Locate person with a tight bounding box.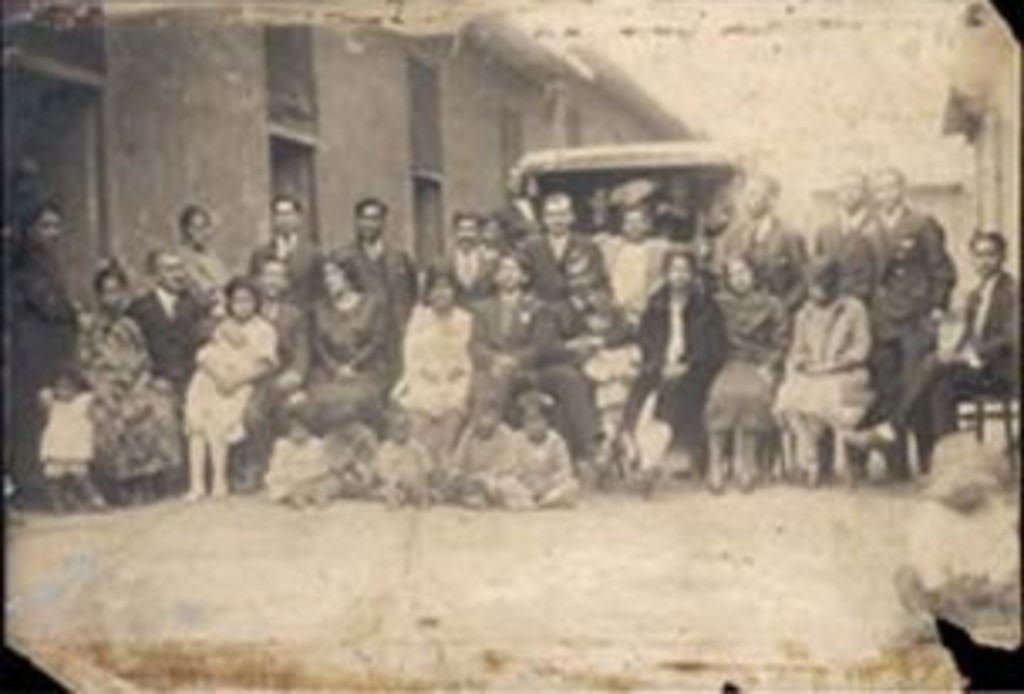
(128, 246, 226, 377).
